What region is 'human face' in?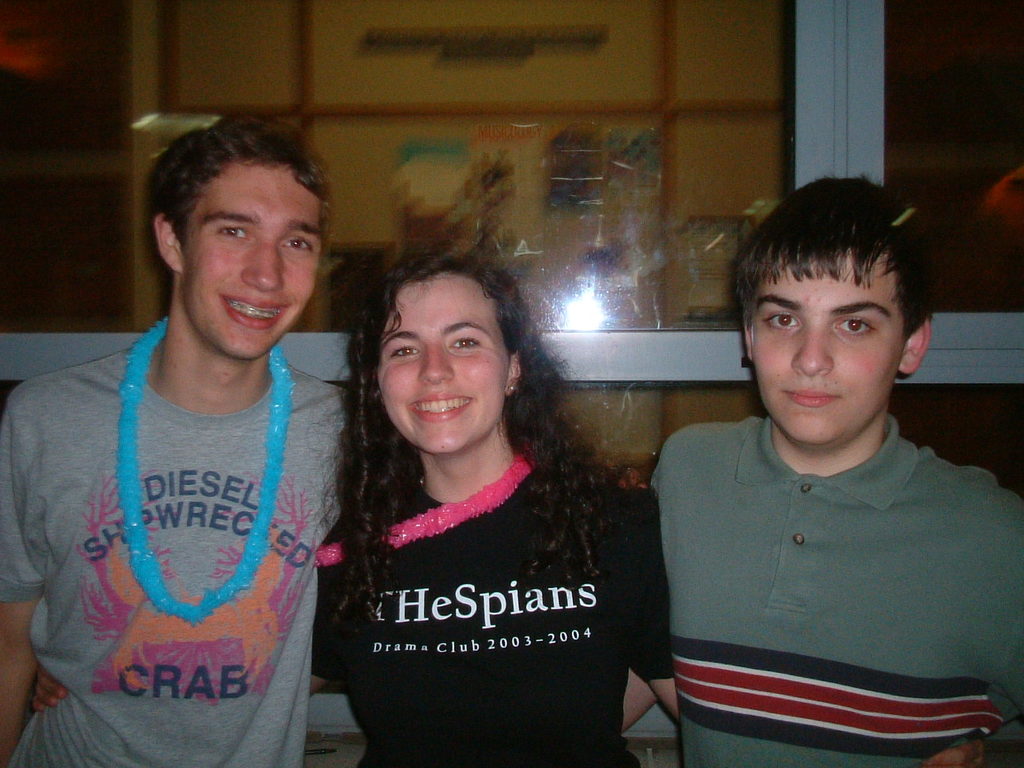
379,274,503,454.
